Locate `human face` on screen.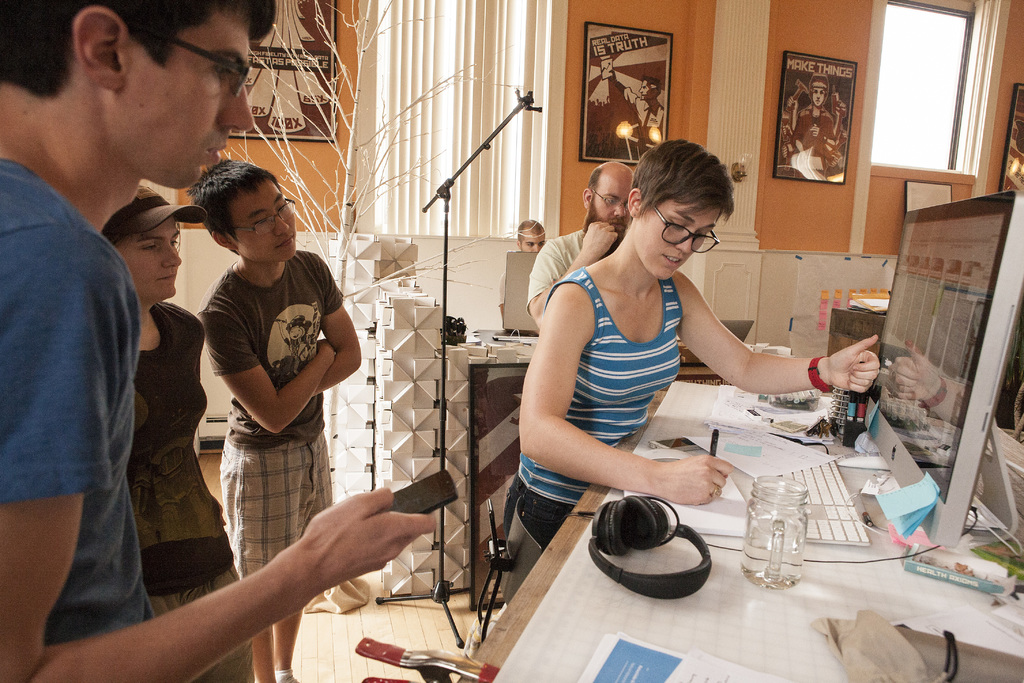
On screen at [110,6,252,188].
